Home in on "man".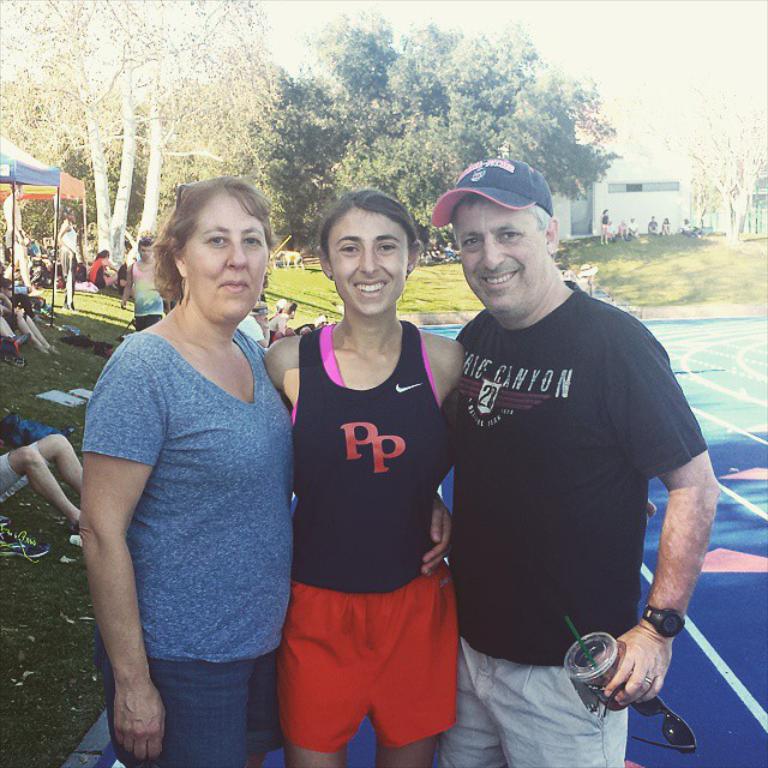
Homed in at box(270, 300, 296, 341).
